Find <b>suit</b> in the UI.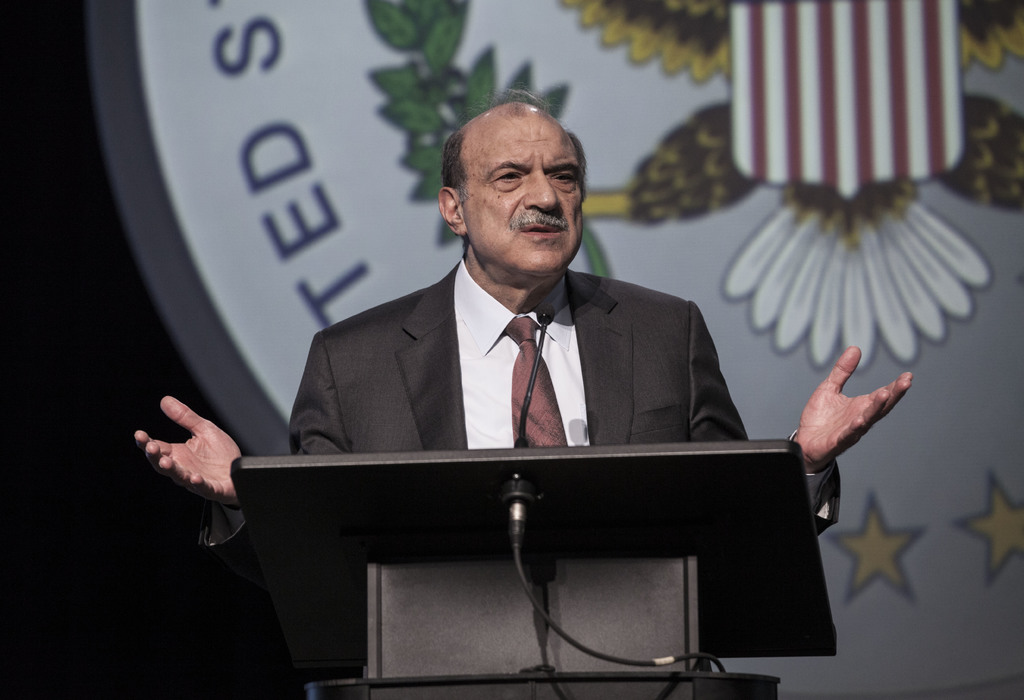
UI element at box=[198, 256, 845, 662].
